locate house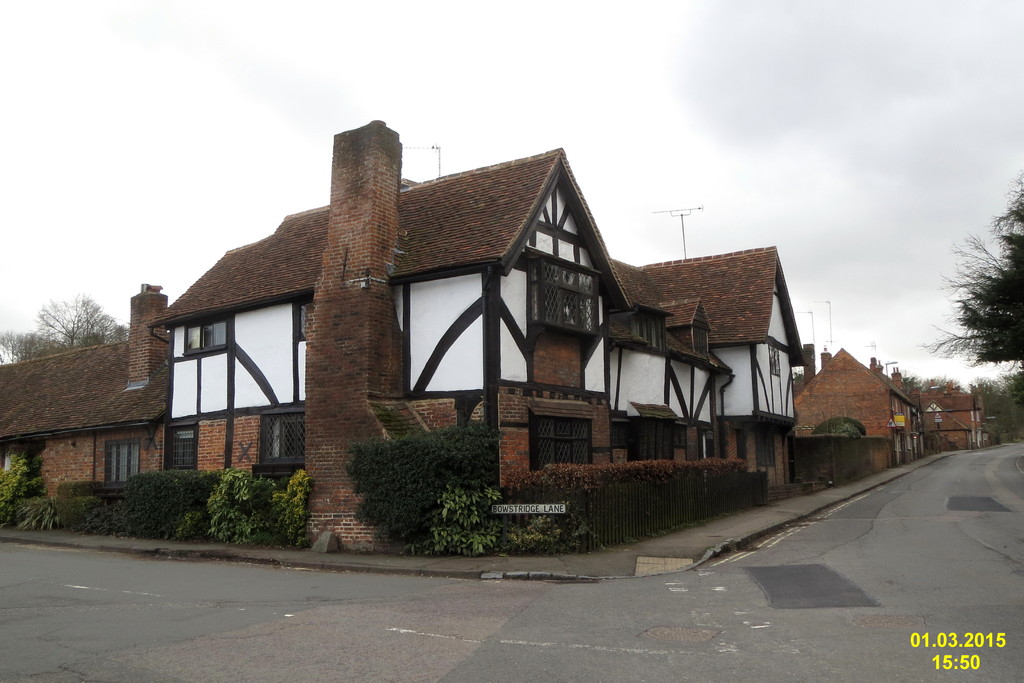
BBox(794, 340, 924, 483)
